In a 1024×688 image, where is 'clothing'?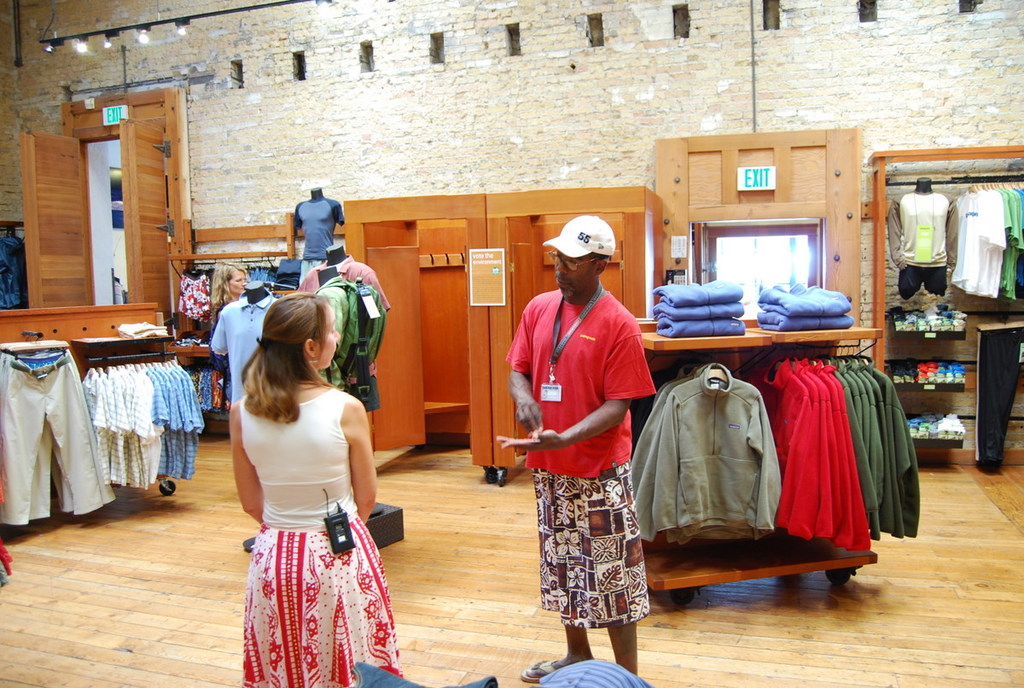
975, 328, 1023, 470.
